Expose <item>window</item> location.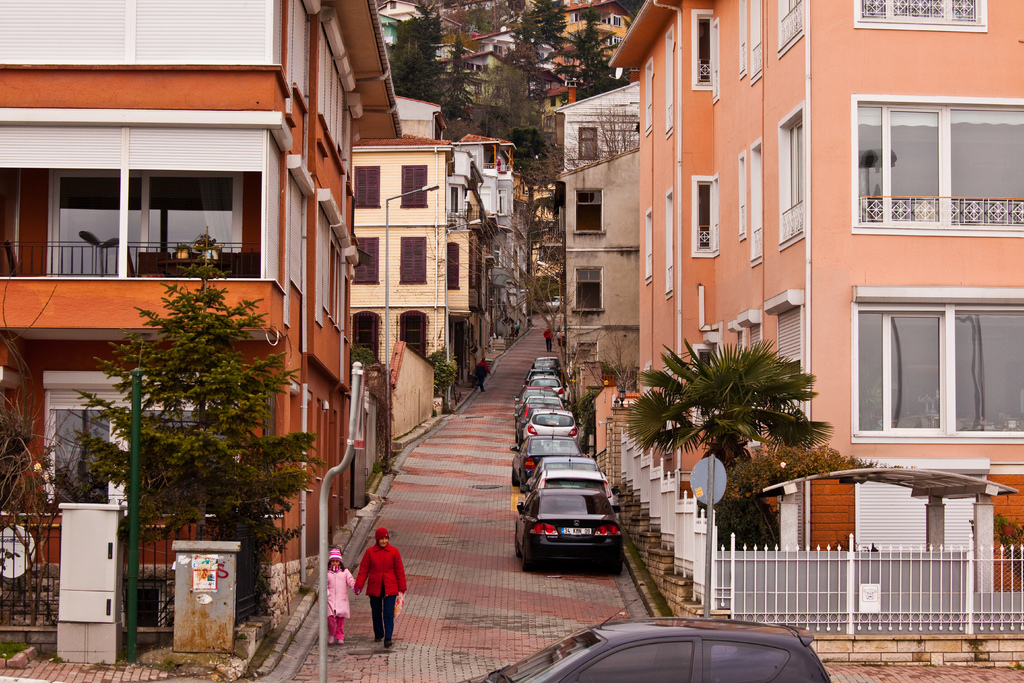
Exposed at l=666, t=193, r=676, b=304.
